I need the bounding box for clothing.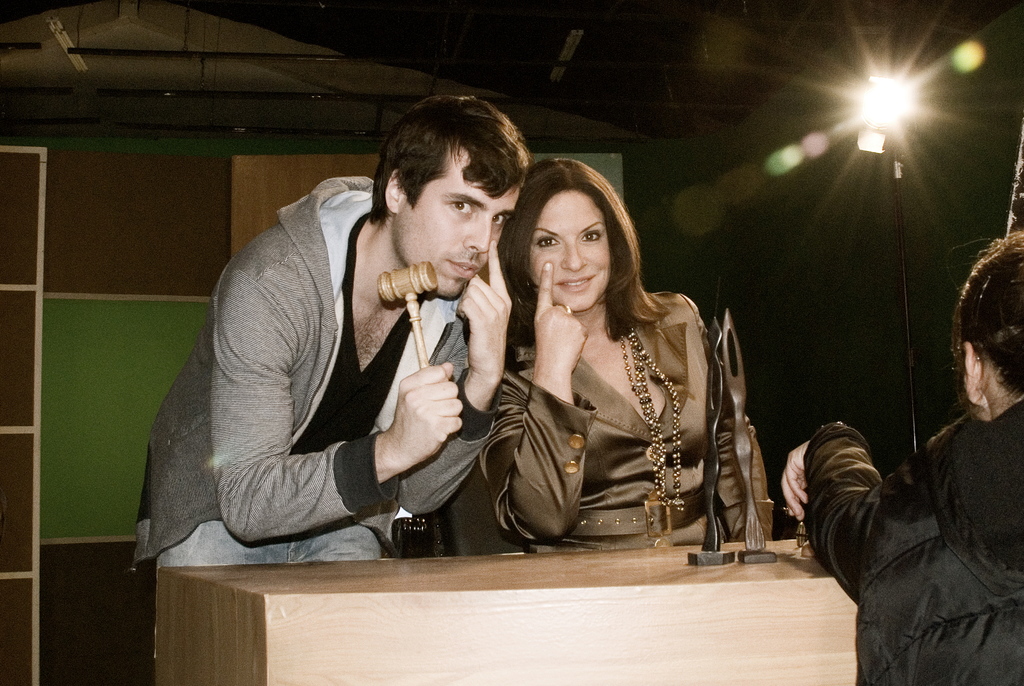
Here it is: [x1=806, y1=395, x2=1023, y2=685].
